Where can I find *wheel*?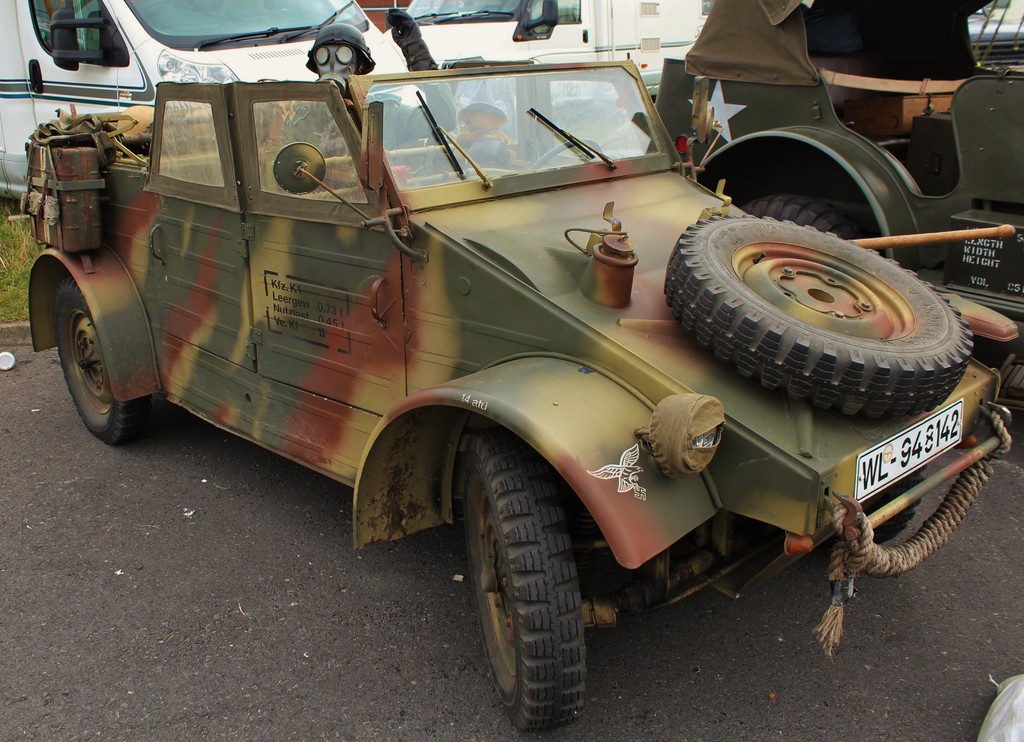
You can find it at <bbox>740, 192, 876, 247</bbox>.
